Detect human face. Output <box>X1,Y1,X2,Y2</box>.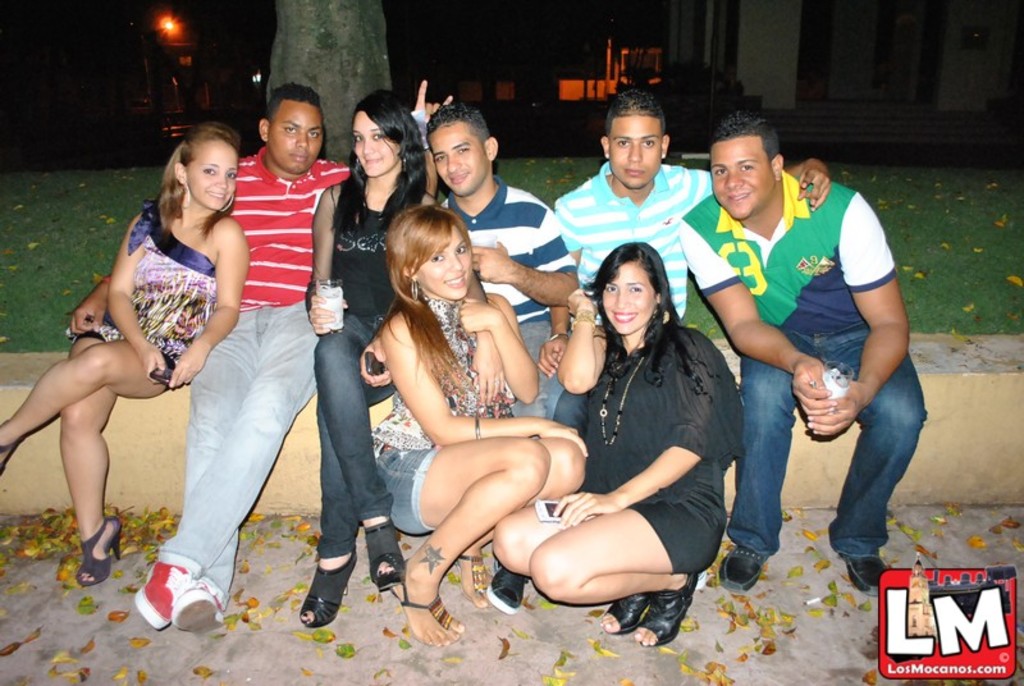
<box>353,111,398,177</box>.
